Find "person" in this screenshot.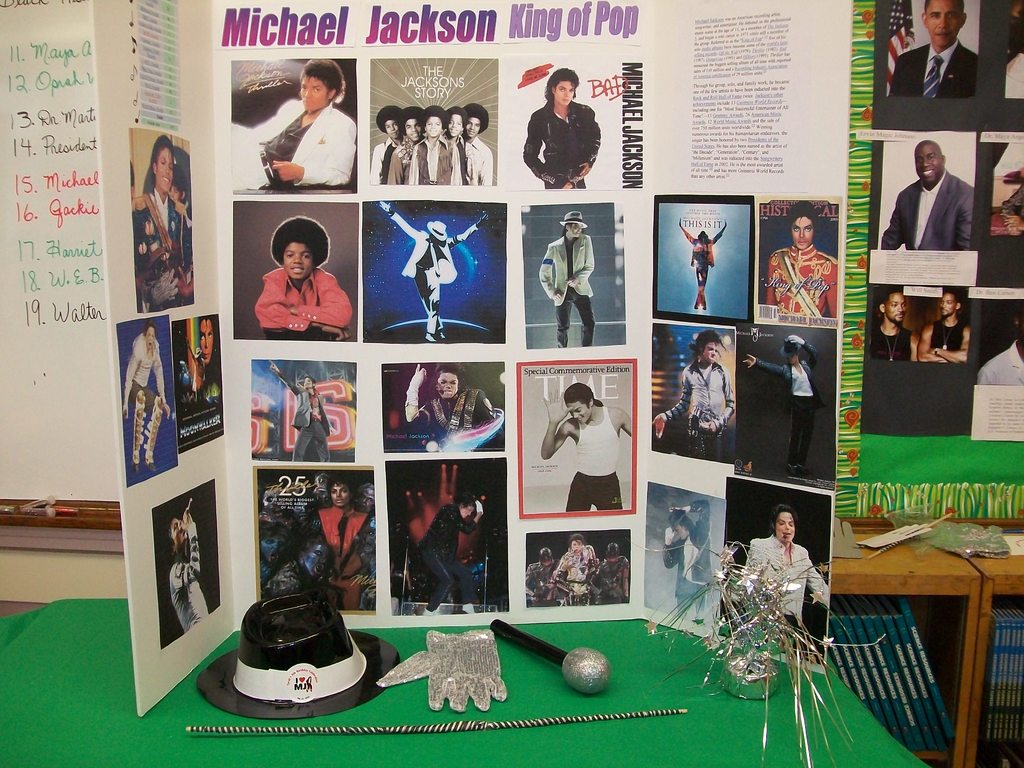
The bounding box for "person" is detection(920, 288, 963, 372).
